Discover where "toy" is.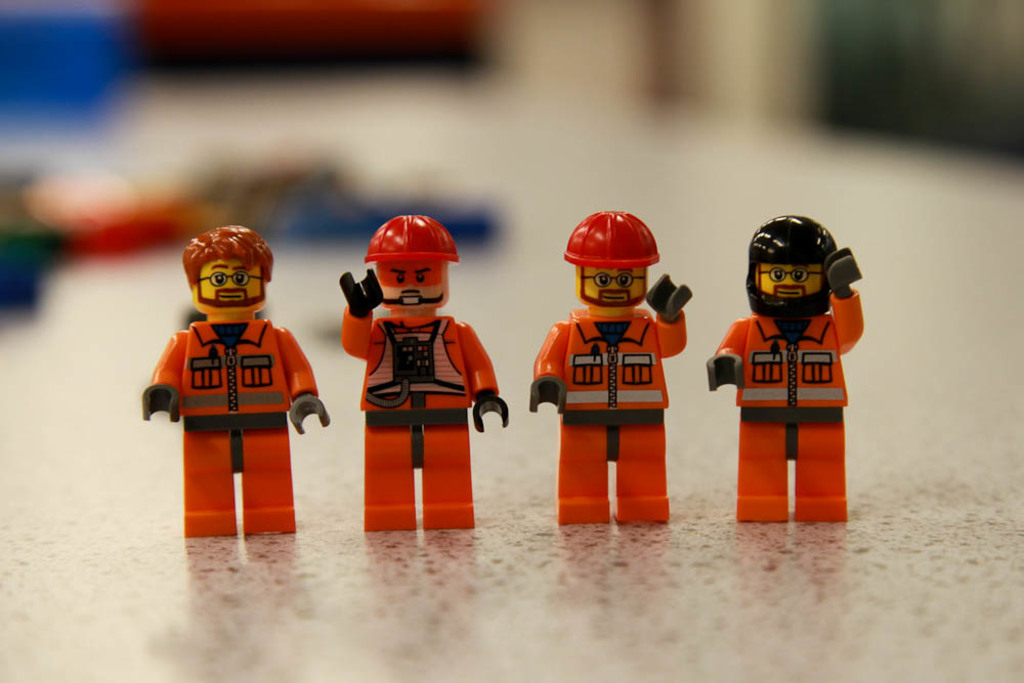
Discovered at <box>333,210,515,533</box>.
